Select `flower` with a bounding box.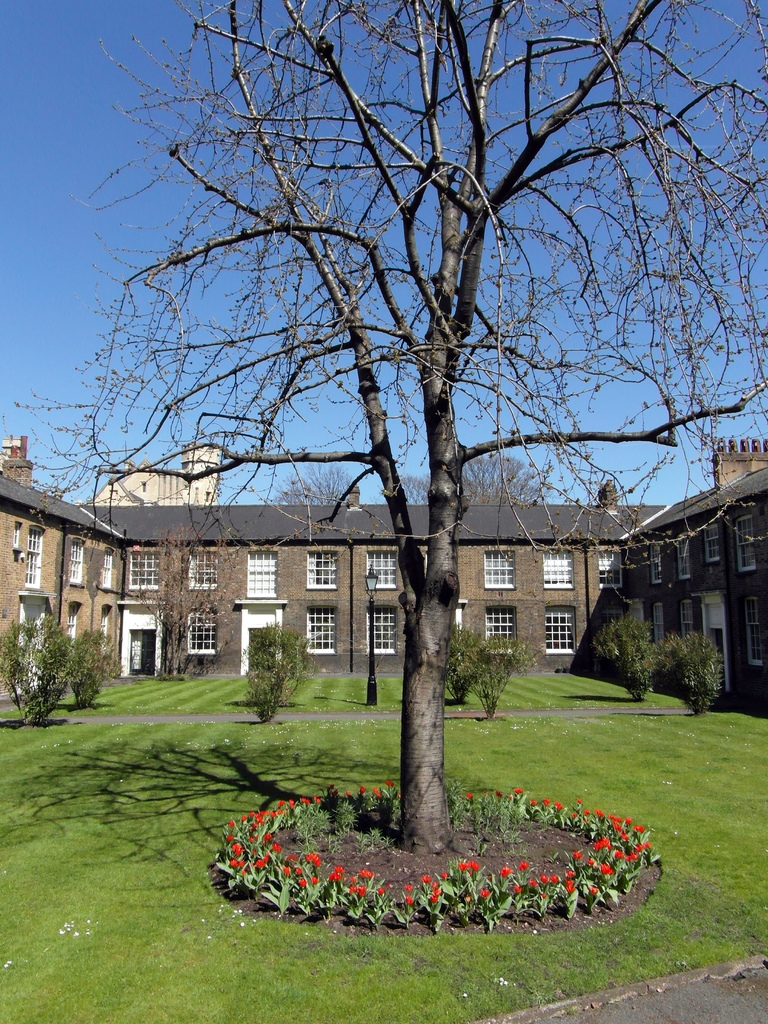
597,834,611,848.
